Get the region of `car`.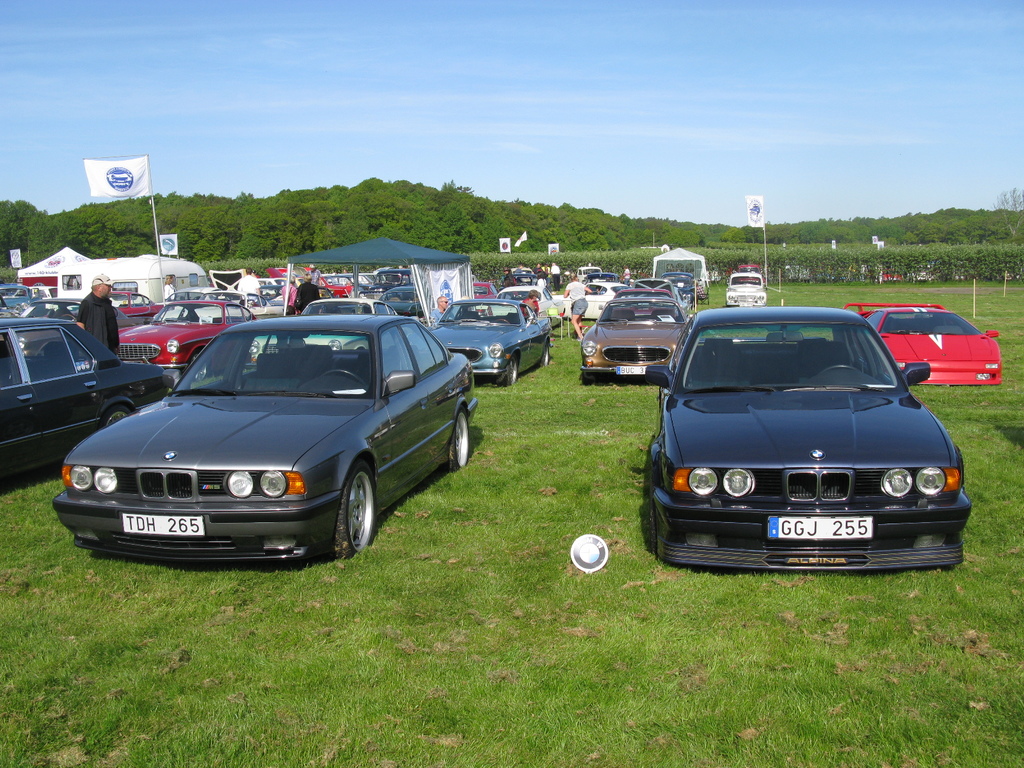
[879,268,908,284].
